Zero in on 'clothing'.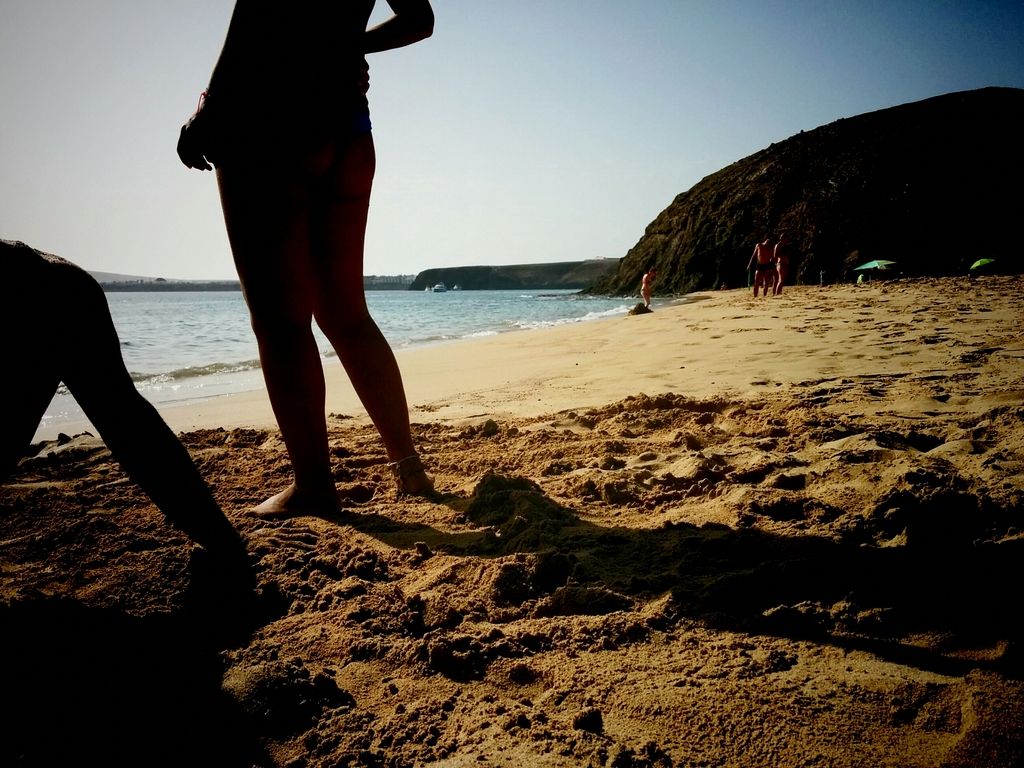
Zeroed in: 774/248/788/269.
